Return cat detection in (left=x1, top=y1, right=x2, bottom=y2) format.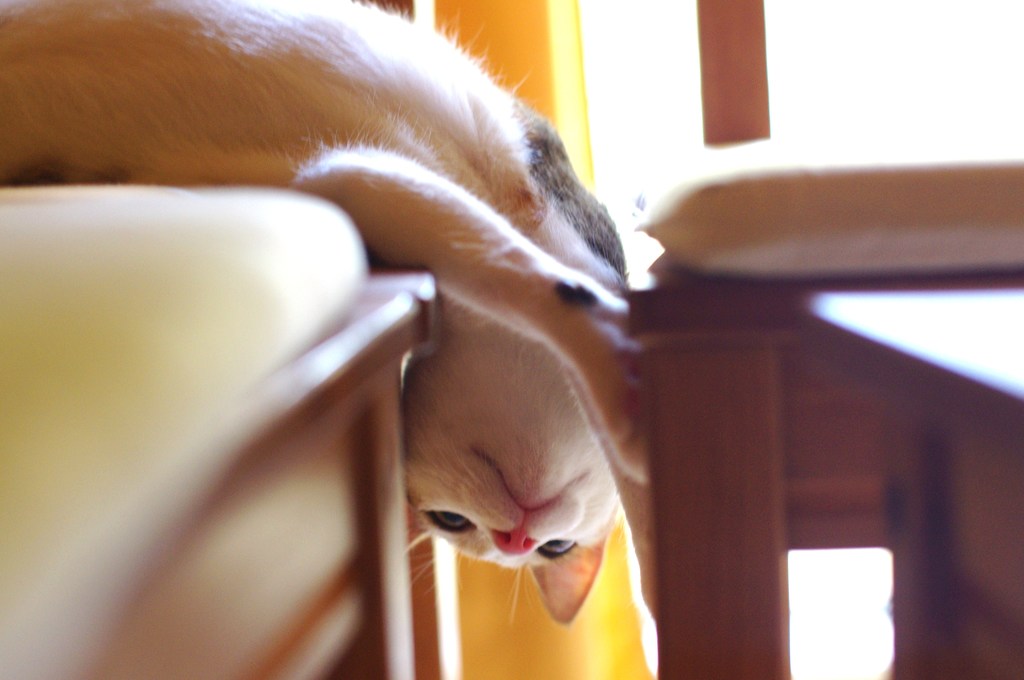
(left=0, top=0, right=657, bottom=627).
